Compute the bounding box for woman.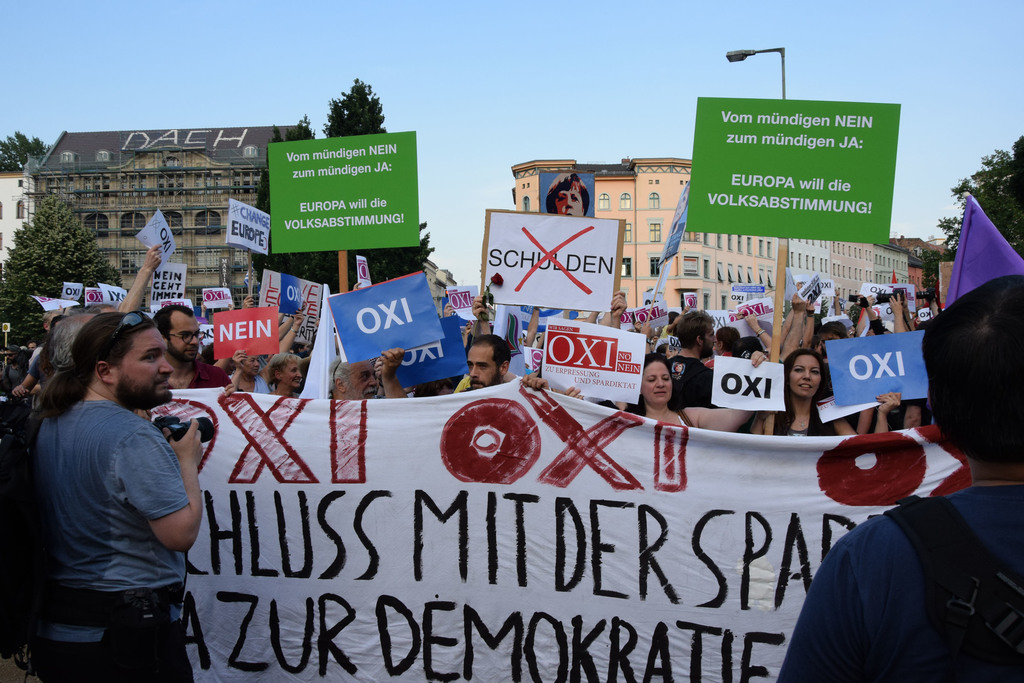
(x1=268, y1=350, x2=303, y2=400).
